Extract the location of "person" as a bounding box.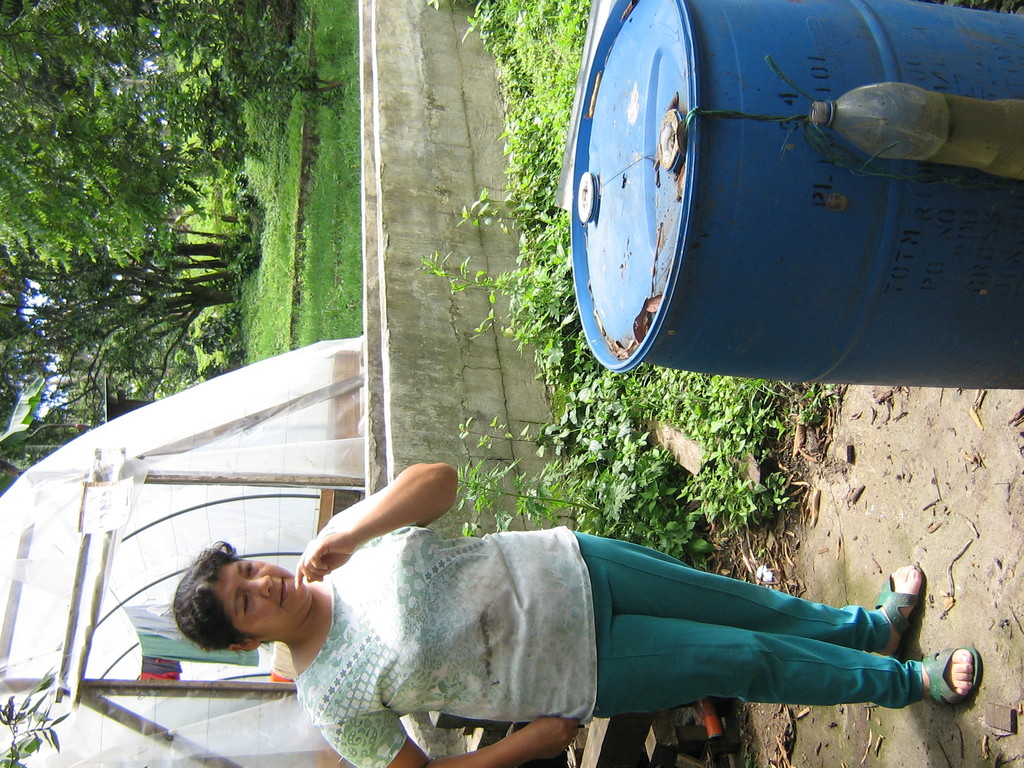
(left=227, top=458, right=986, bottom=767).
